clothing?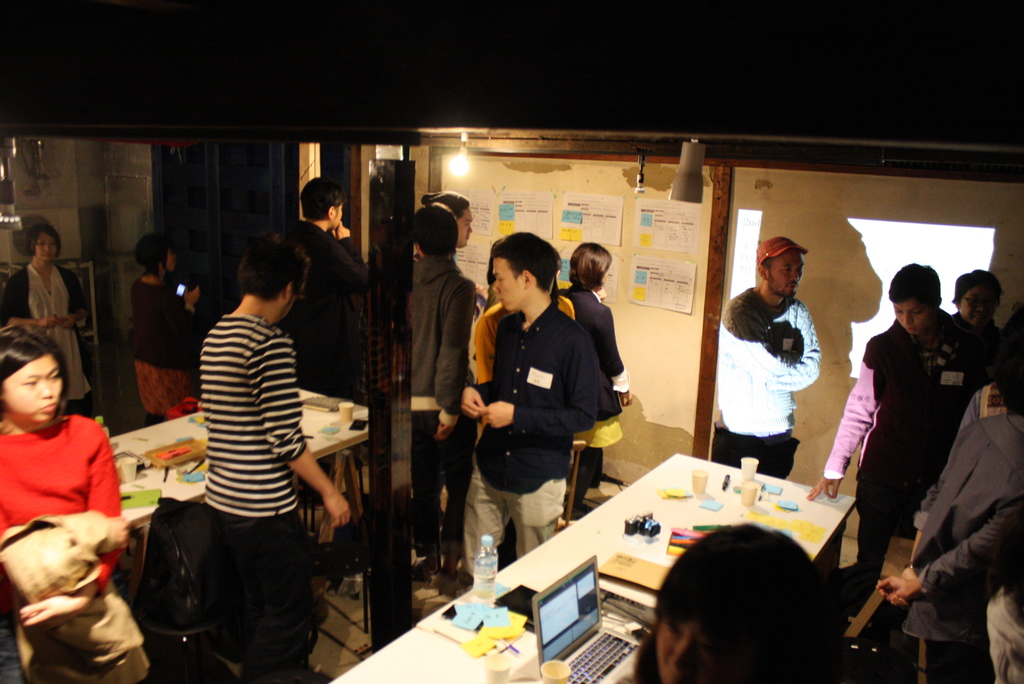
(284, 209, 387, 421)
